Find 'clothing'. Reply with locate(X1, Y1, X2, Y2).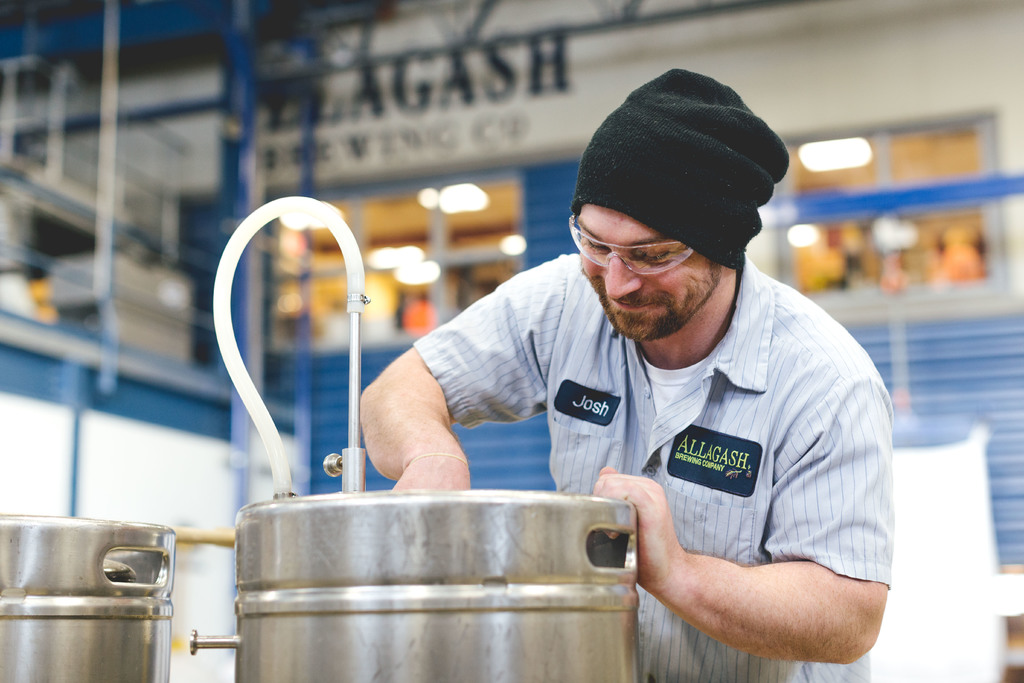
locate(412, 256, 877, 682).
